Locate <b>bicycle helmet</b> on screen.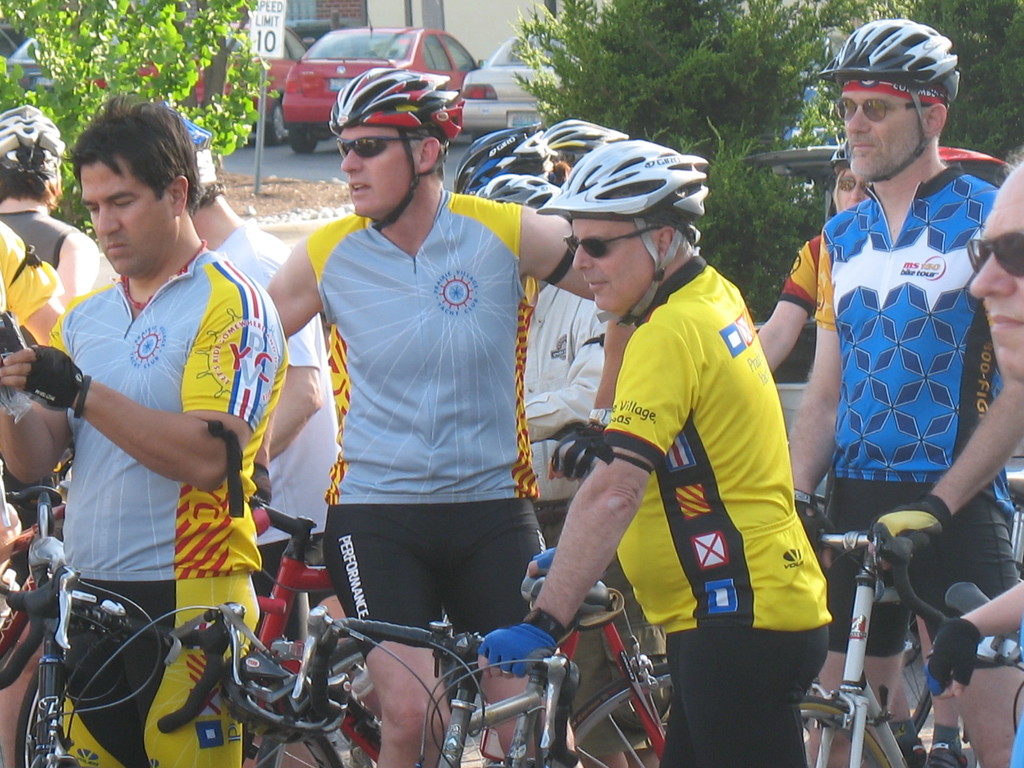
On screen at bbox=[822, 20, 964, 105].
